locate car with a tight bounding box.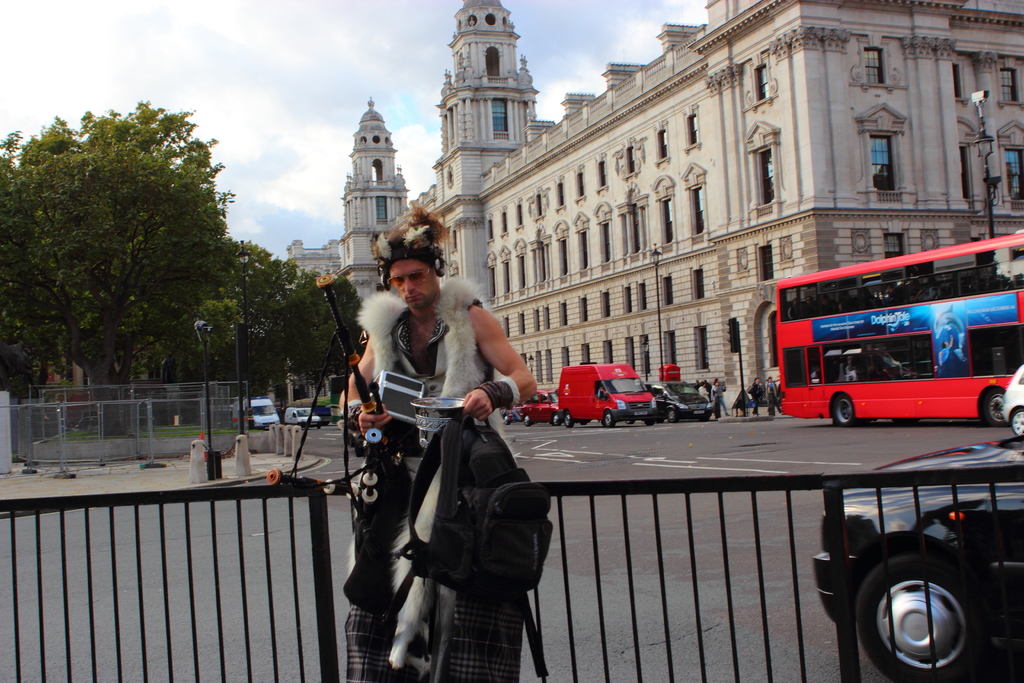
{"left": 996, "top": 369, "right": 1023, "bottom": 439}.
